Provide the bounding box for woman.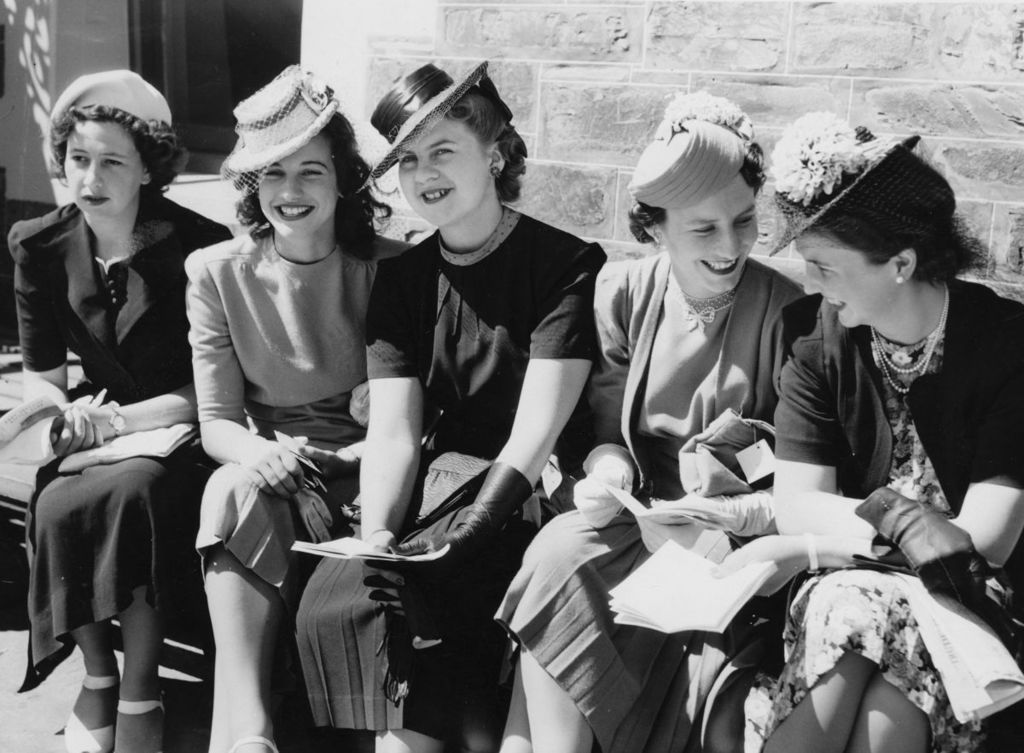
{"left": 21, "top": 26, "right": 200, "bottom": 738}.
